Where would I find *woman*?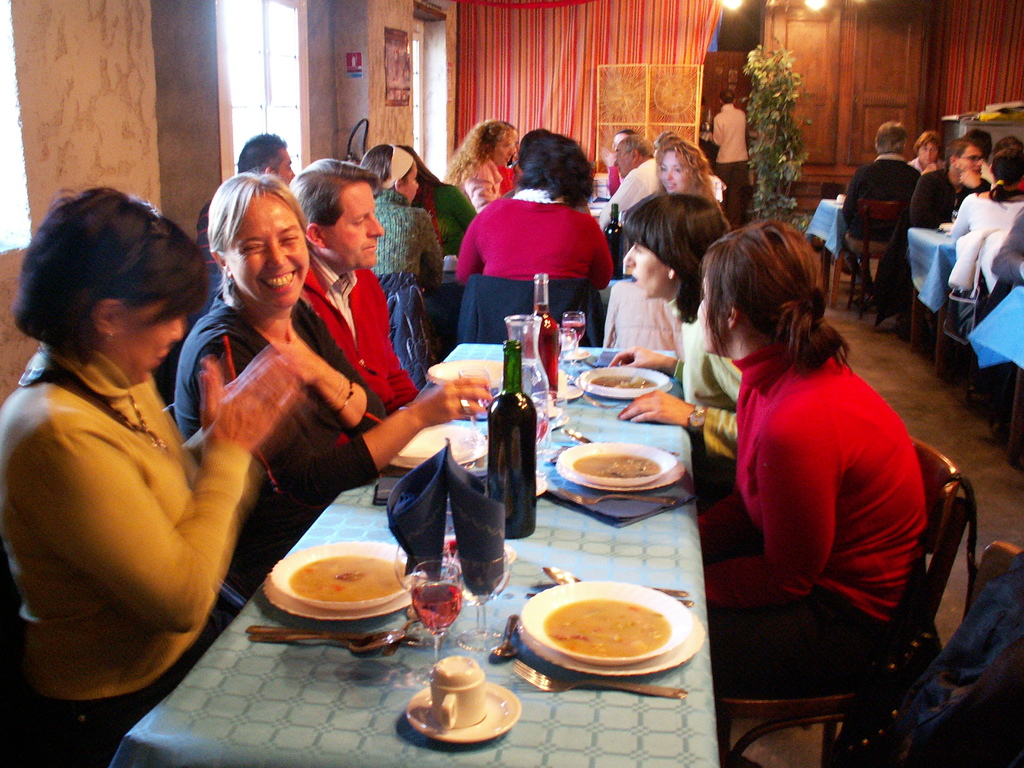
At (x1=358, y1=134, x2=441, y2=381).
